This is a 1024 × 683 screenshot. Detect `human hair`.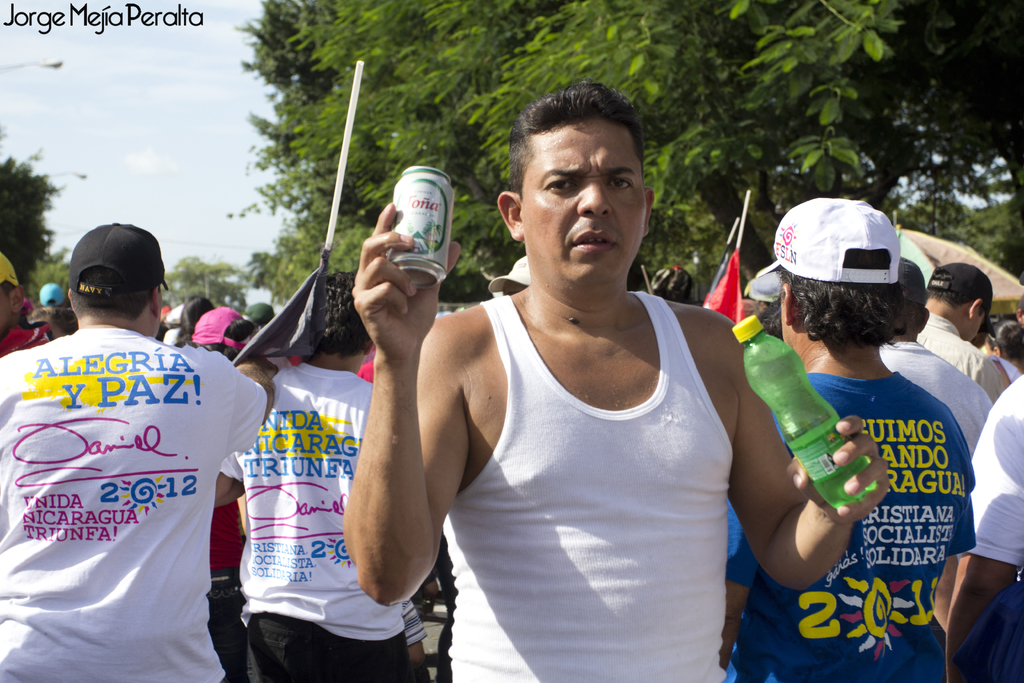
{"x1": 927, "y1": 269, "x2": 979, "y2": 315}.
